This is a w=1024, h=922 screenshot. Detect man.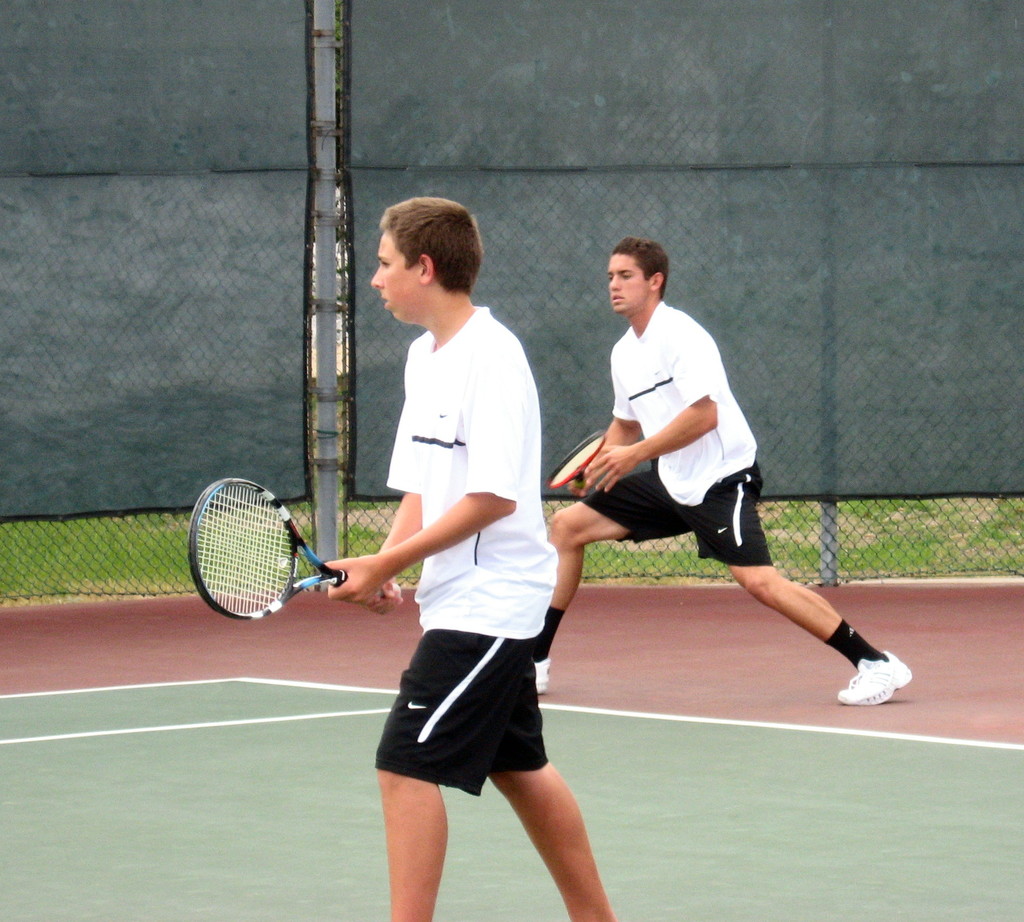
520 238 916 713.
